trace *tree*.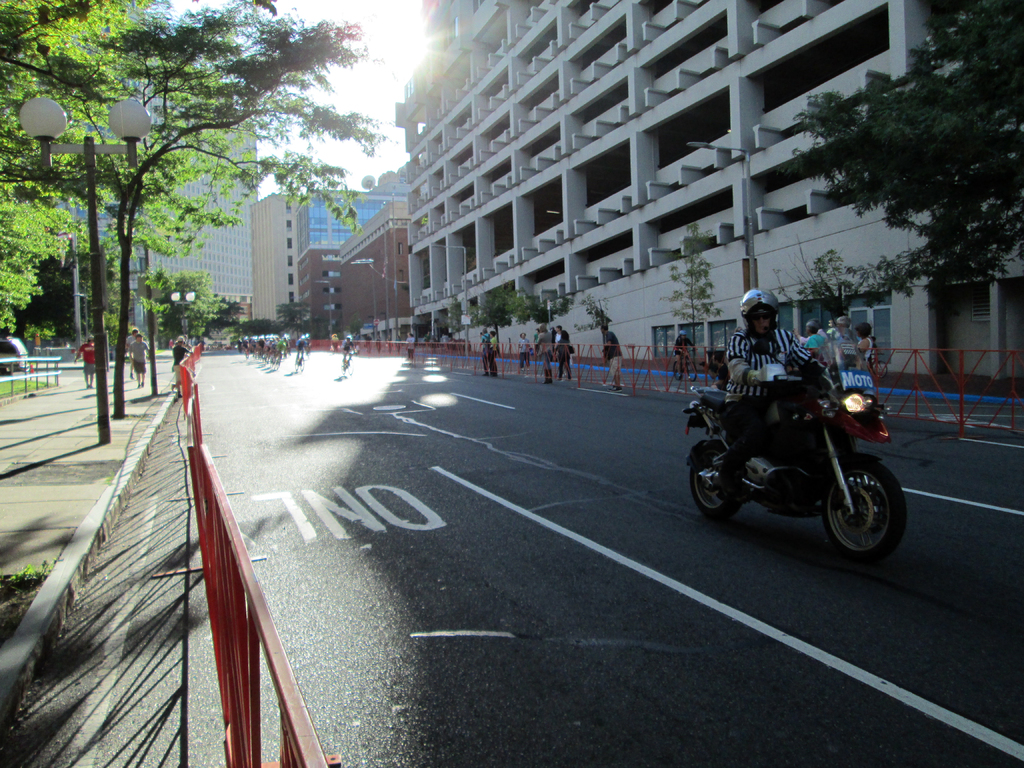
Traced to 589, 295, 613, 361.
